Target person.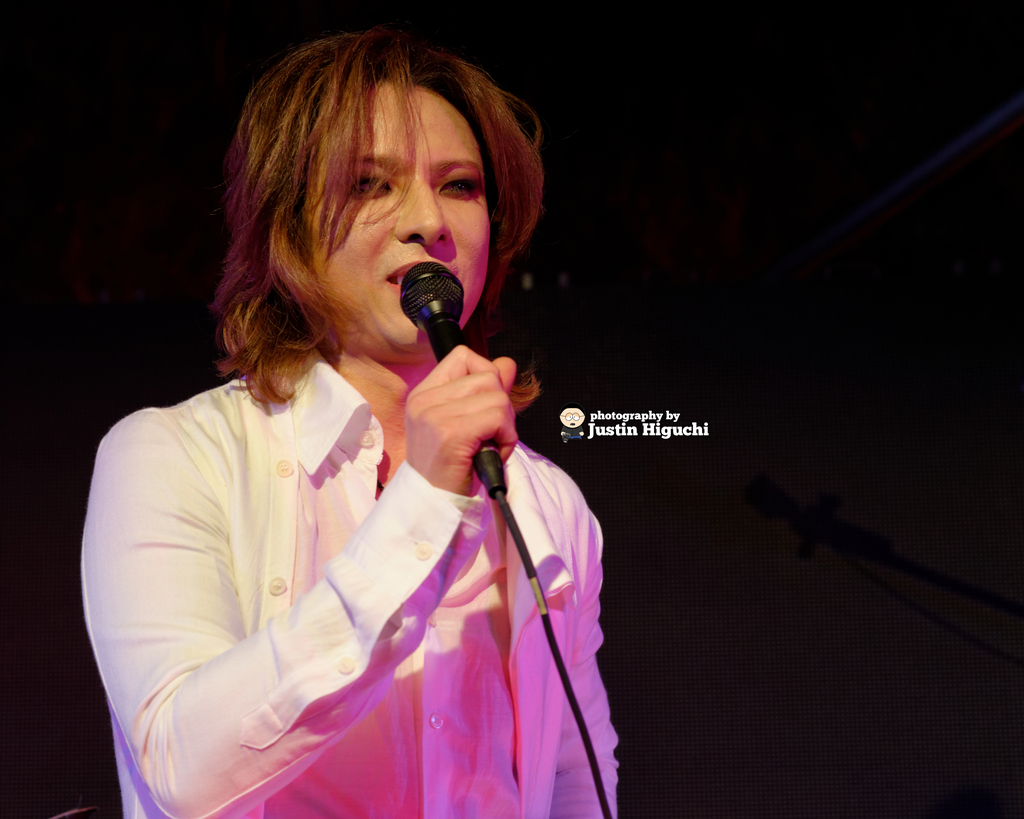
Target region: [109, 67, 635, 818].
